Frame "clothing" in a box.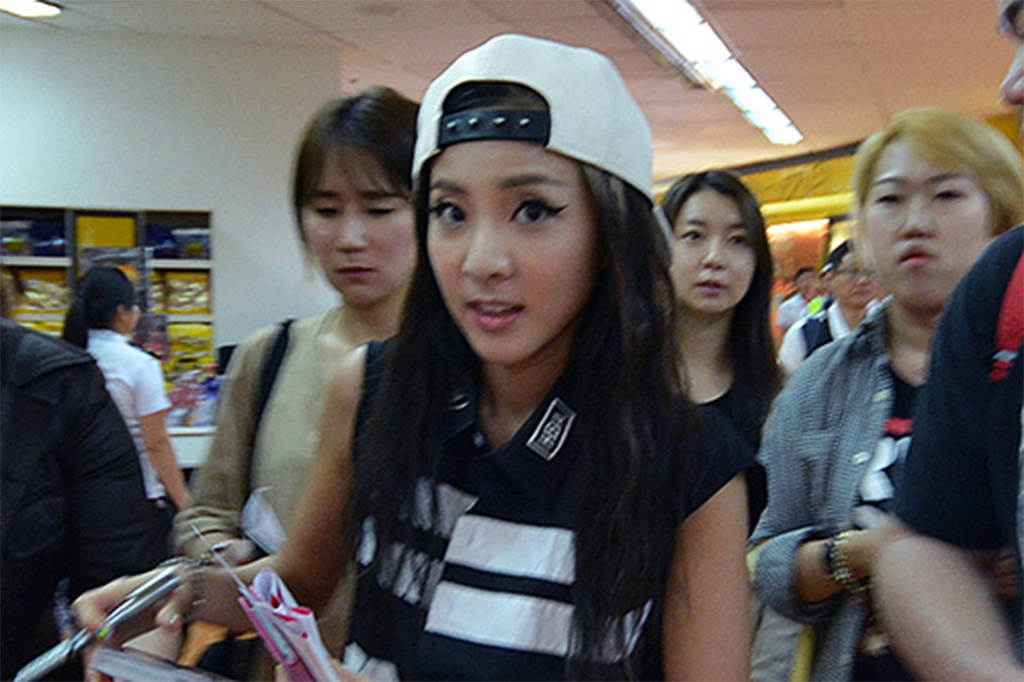
box=[779, 304, 877, 370].
